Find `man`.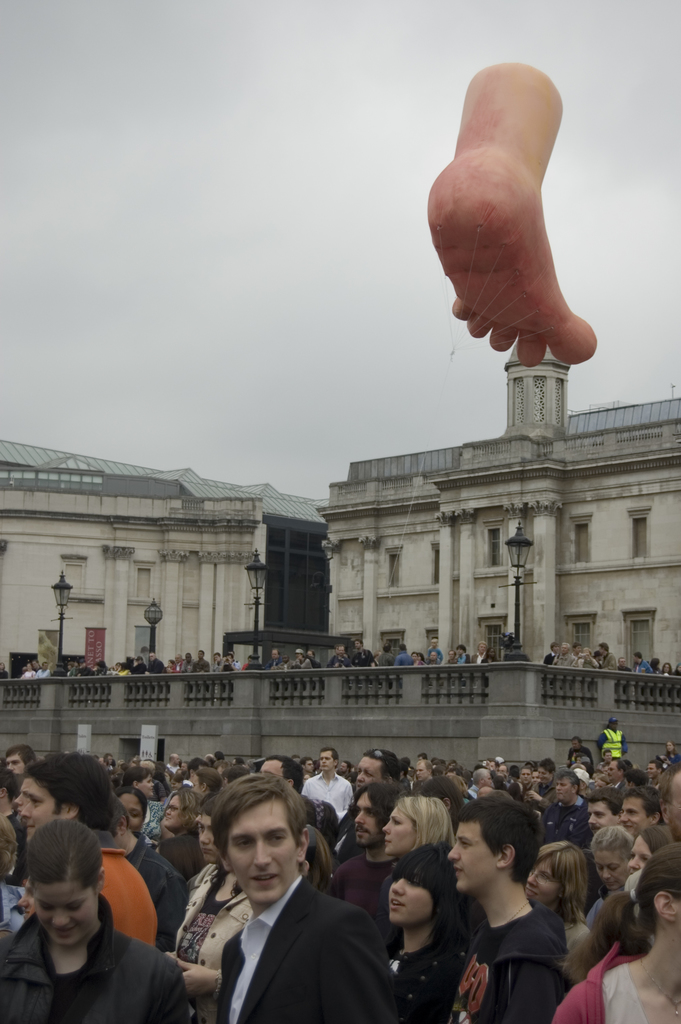
left=299, top=744, right=356, bottom=829.
